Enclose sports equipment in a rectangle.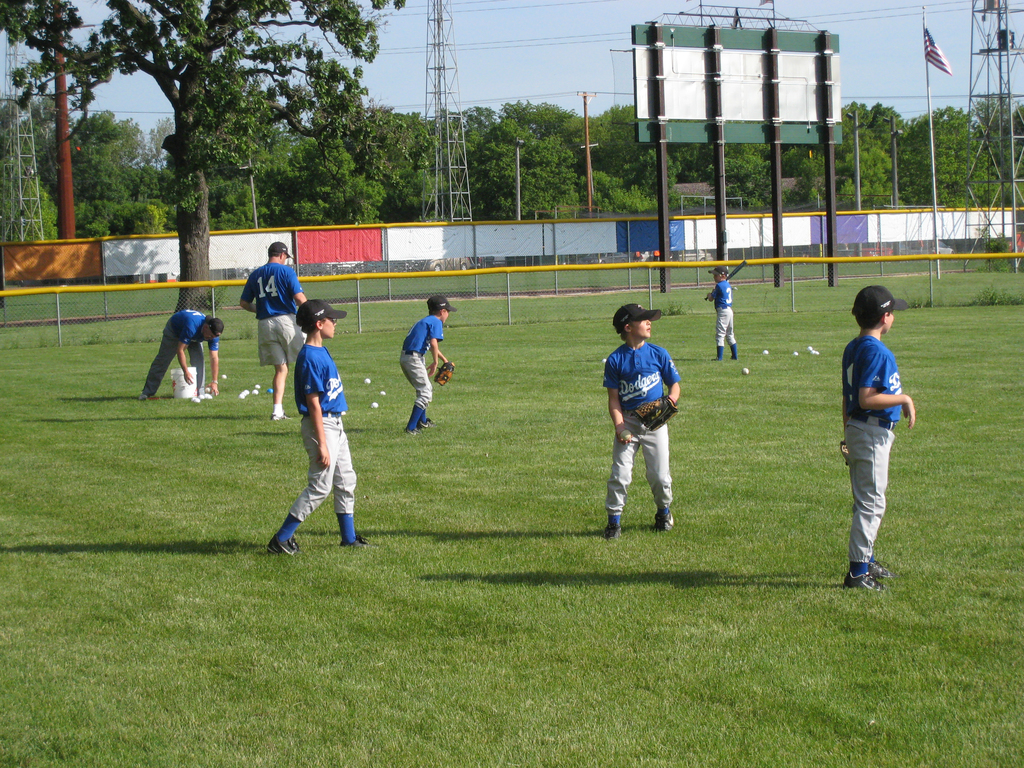
region(618, 426, 634, 444).
